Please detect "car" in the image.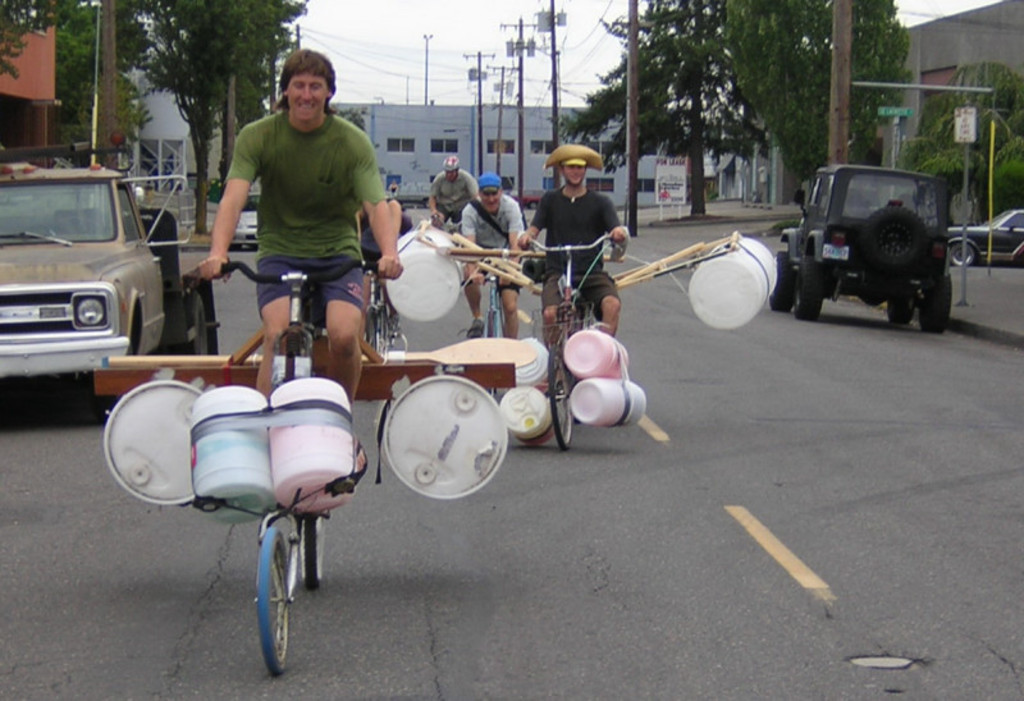
(x1=232, y1=193, x2=262, y2=252).
